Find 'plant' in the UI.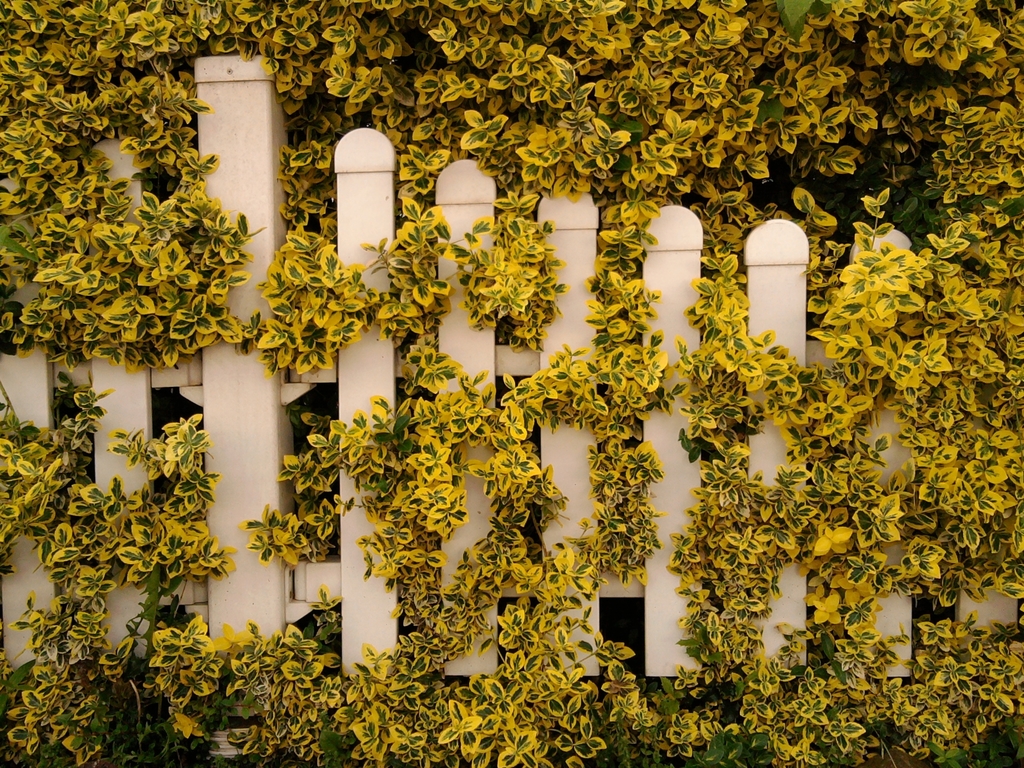
UI element at pyautogui.locateOnScreen(112, 627, 362, 764).
